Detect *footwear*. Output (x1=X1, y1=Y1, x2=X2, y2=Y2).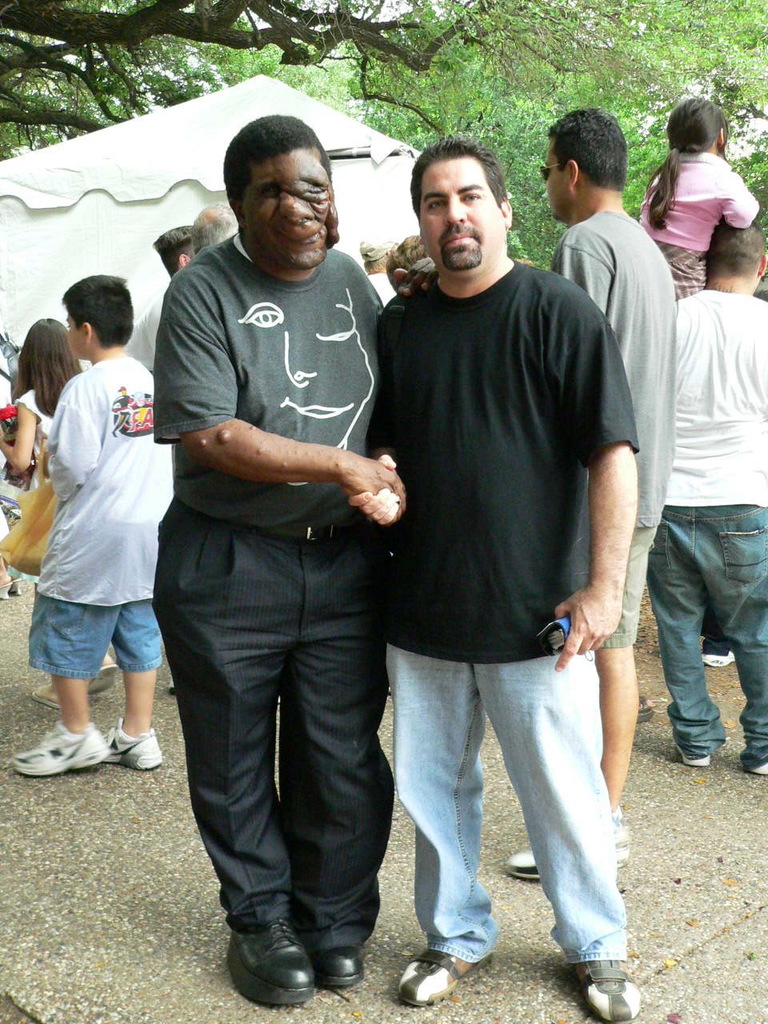
(x1=102, y1=712, x2=169, y2=777).
